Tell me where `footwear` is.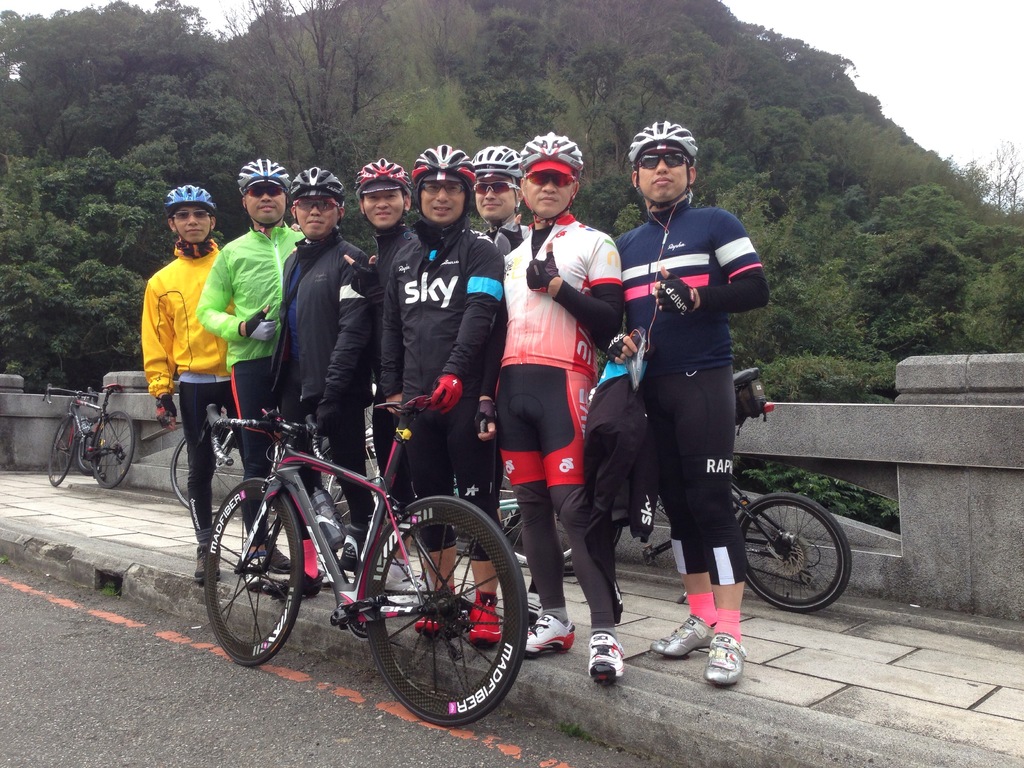
`footwear` is at BBox(587, 631, 624, 688).
